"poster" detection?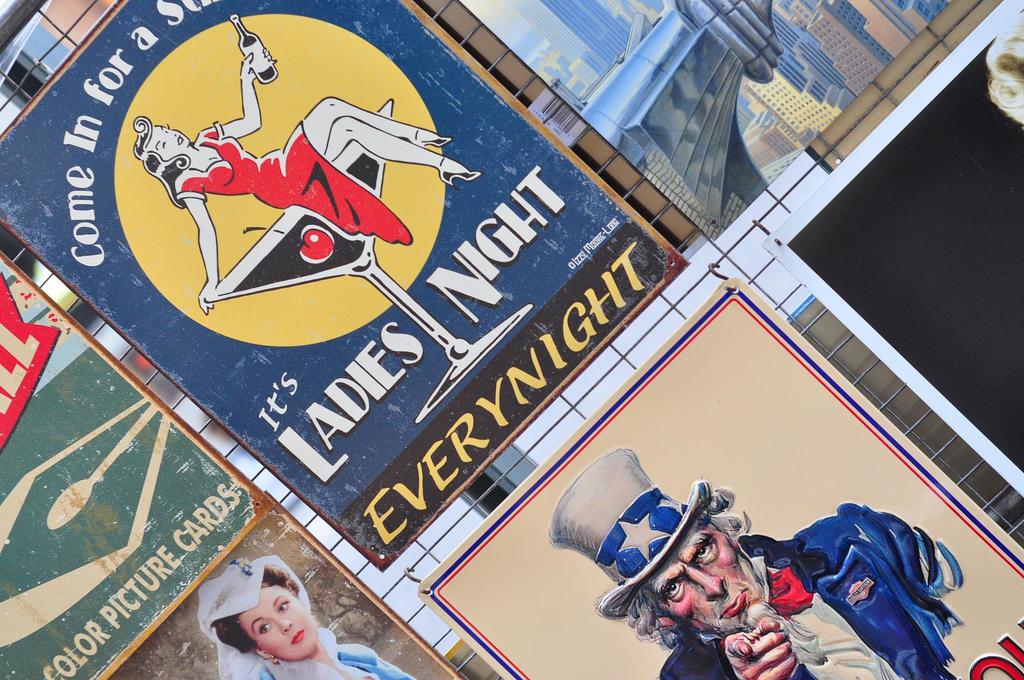
left=461, top=0, right=948, bottom=234
